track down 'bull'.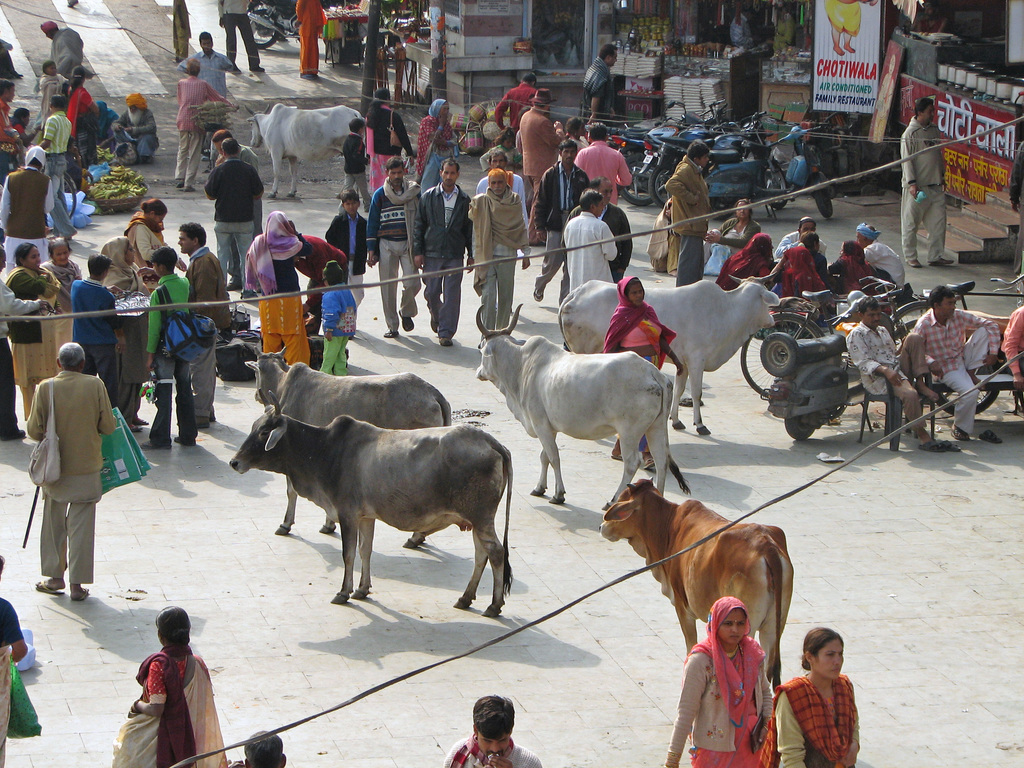
Tracked to box=[475, 307, 678, 507].
